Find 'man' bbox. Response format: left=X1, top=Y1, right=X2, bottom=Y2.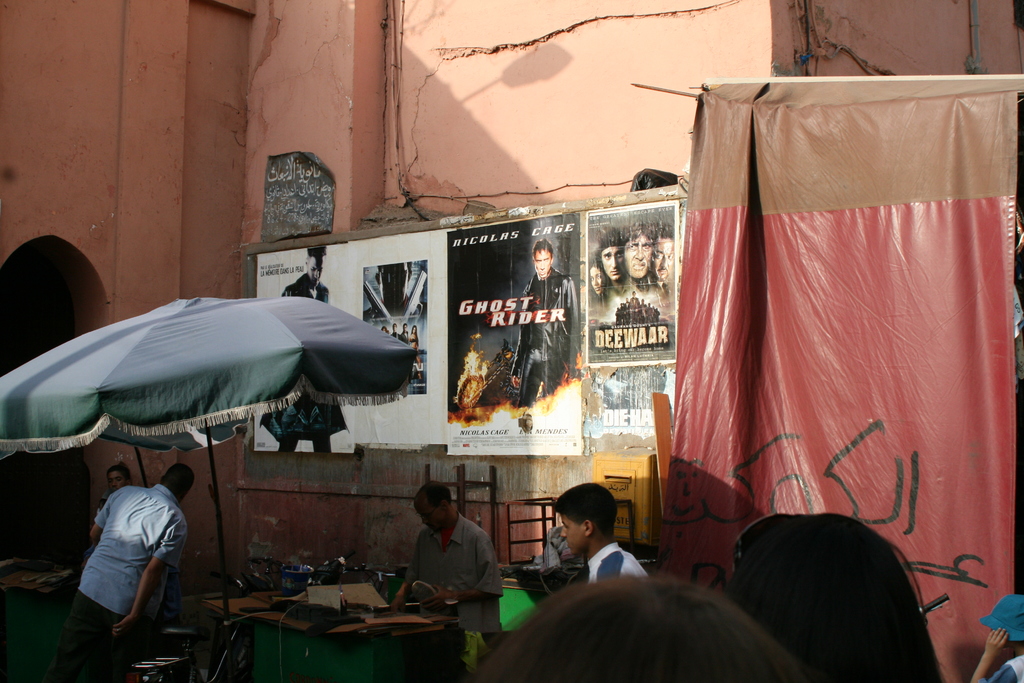
left=620, top=220, right=658, bottom=294.
